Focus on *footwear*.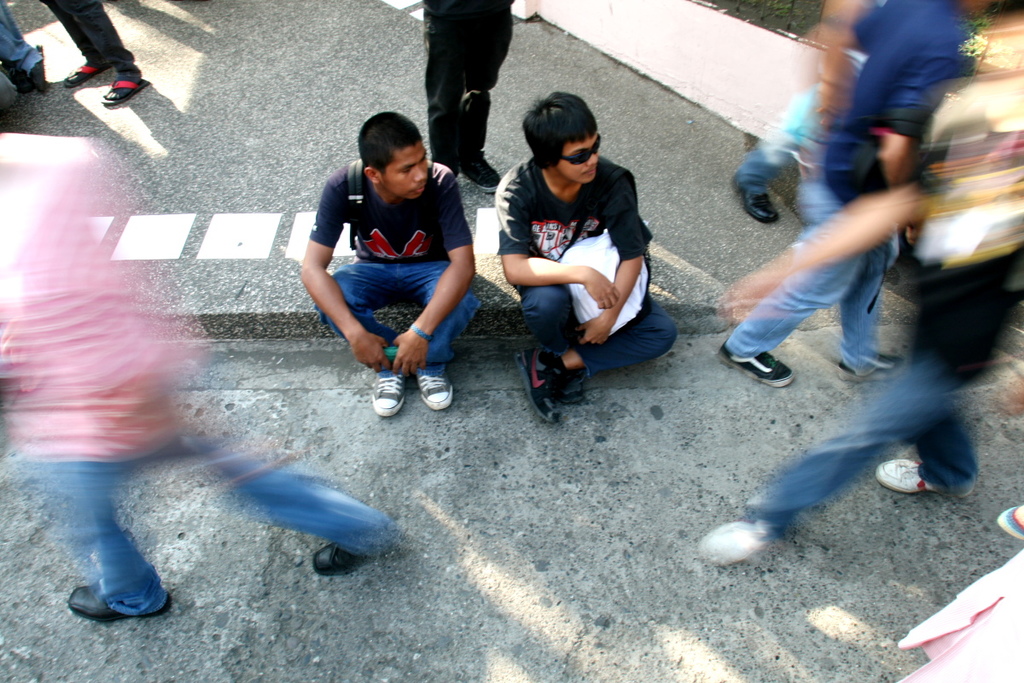
Focused at bbox(1000, 505, 1023, 530).
